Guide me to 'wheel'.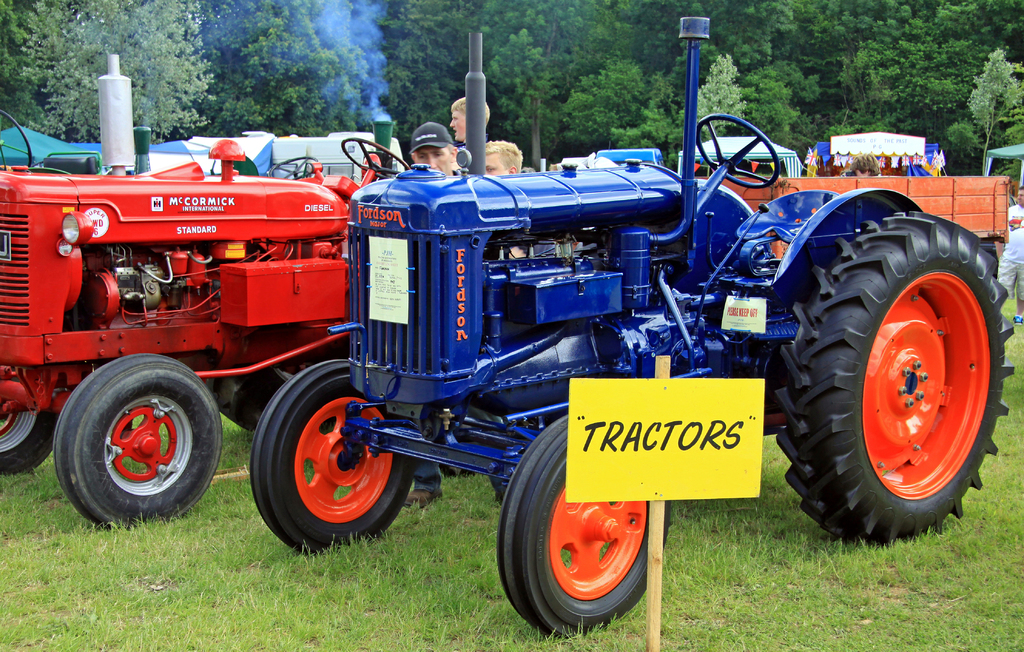
Guidance: 497, 415, 671, 638.
